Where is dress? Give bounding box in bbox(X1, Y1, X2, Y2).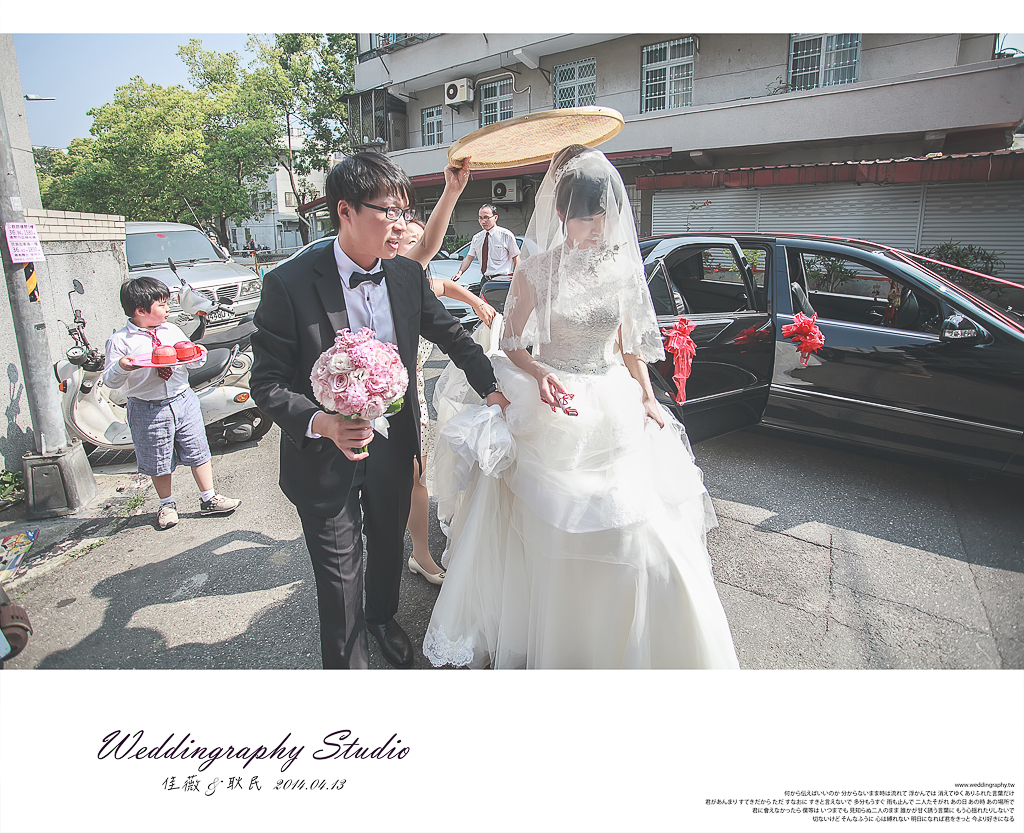
bbox(428, 237, 750, 687).
